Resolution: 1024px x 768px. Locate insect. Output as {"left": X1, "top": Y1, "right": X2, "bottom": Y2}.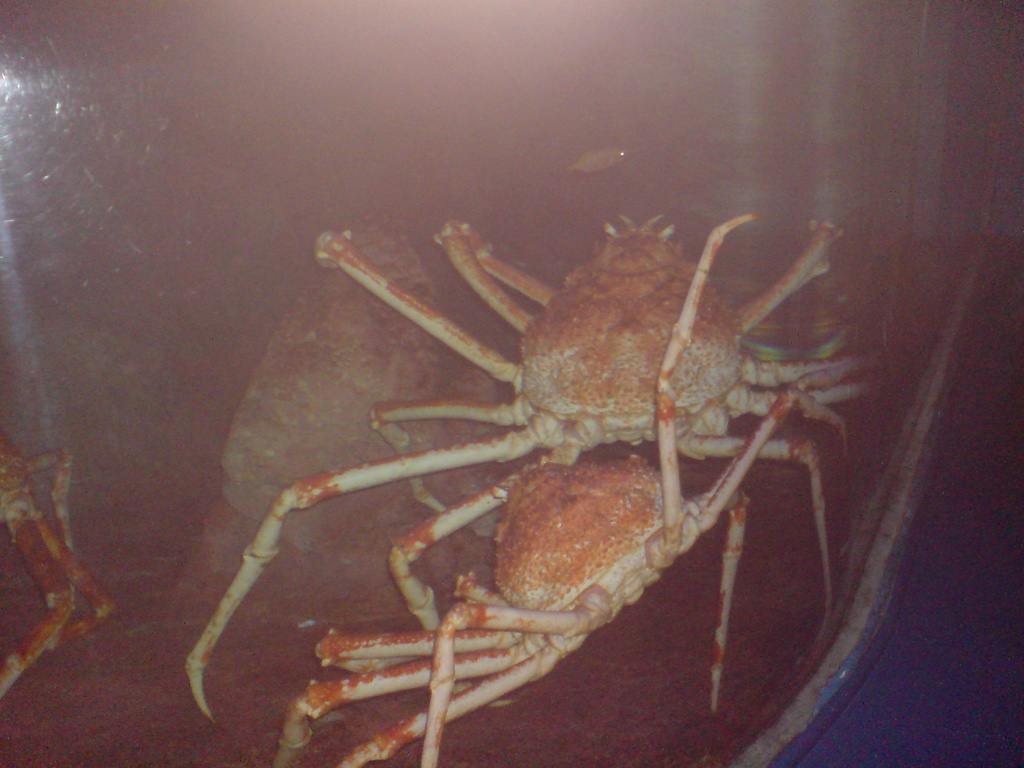
{"left": 182, "top": 221, "right": 880, "bottom": 723}.
